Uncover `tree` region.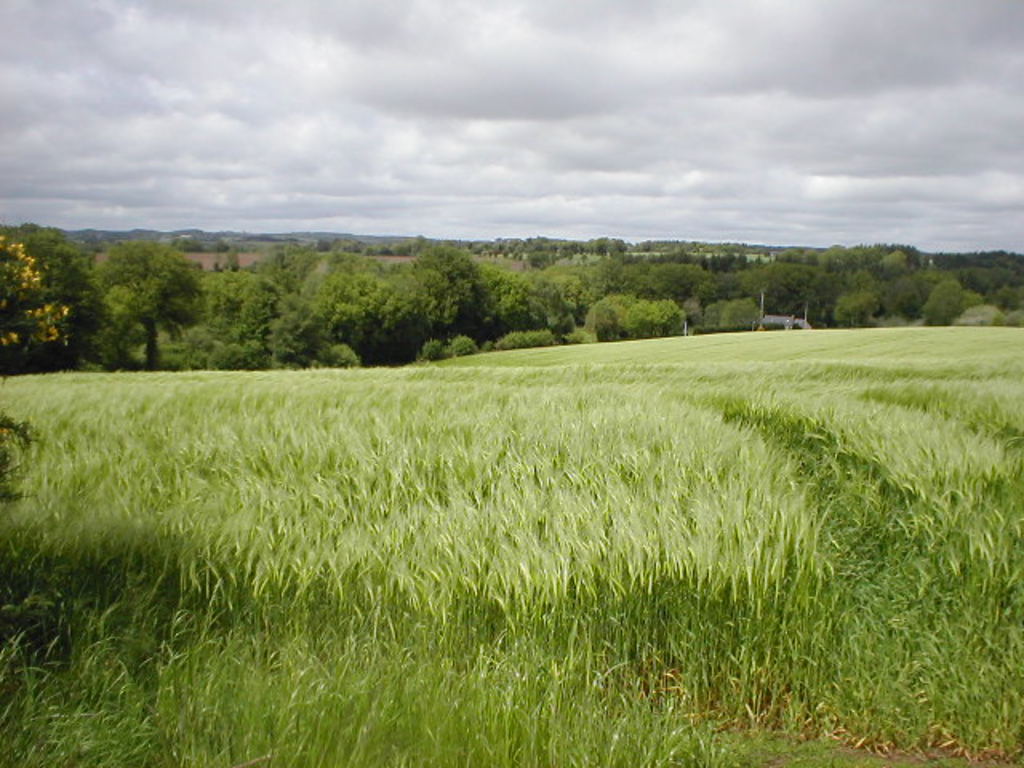
Uncovered: 917,278,968,323.
